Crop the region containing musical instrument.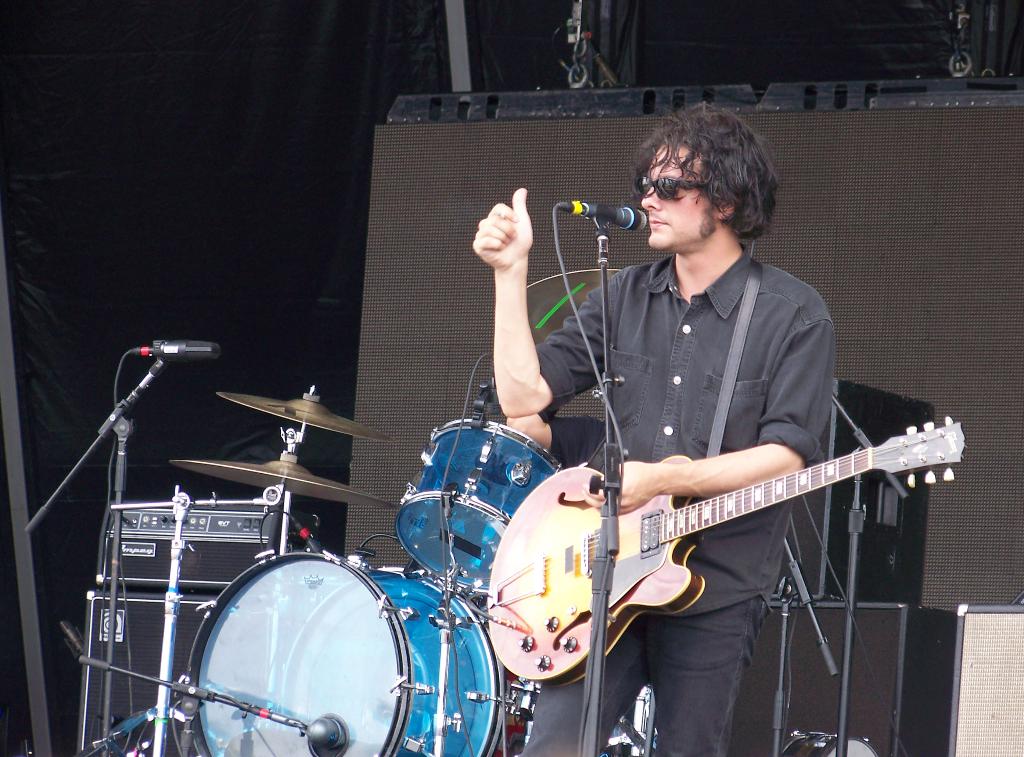
Crop region: Rect(208, 390, 393, 441).
